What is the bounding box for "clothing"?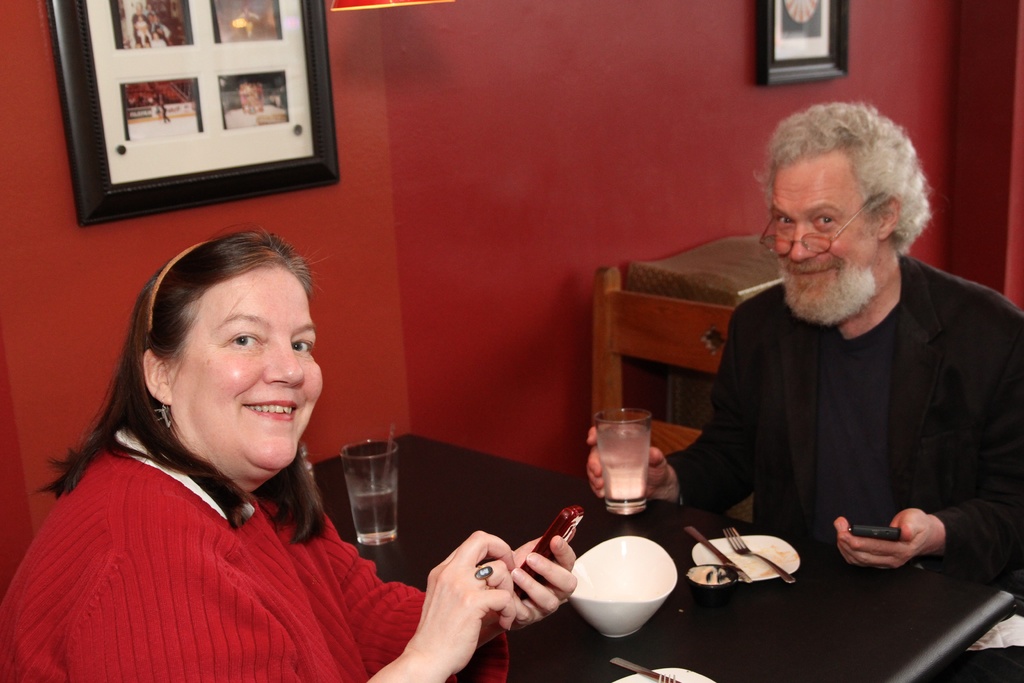
box(614, 231, 1014, 647).
